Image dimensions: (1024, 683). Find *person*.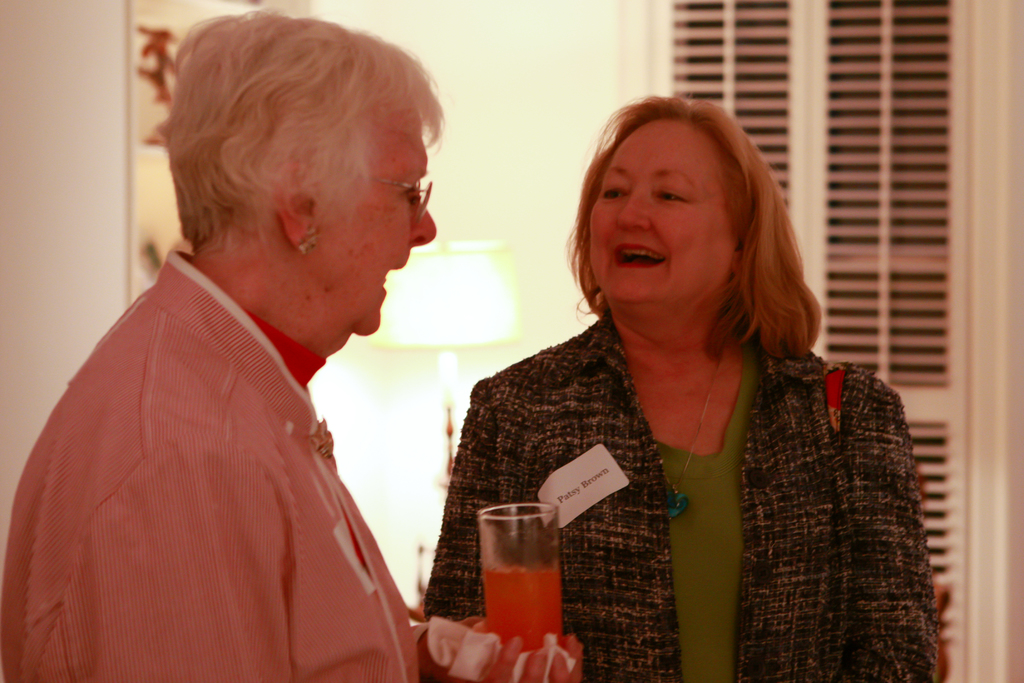
[426, 88, 938, 682].
